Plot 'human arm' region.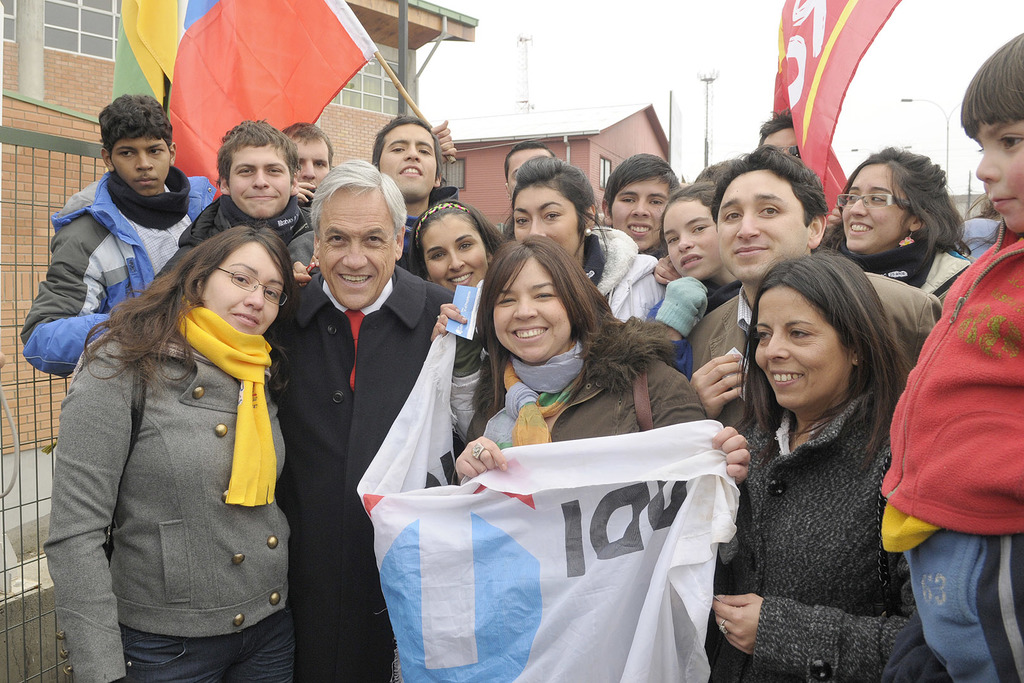
Plotted at x1=653, y1=371, x2=756, y2=584.
